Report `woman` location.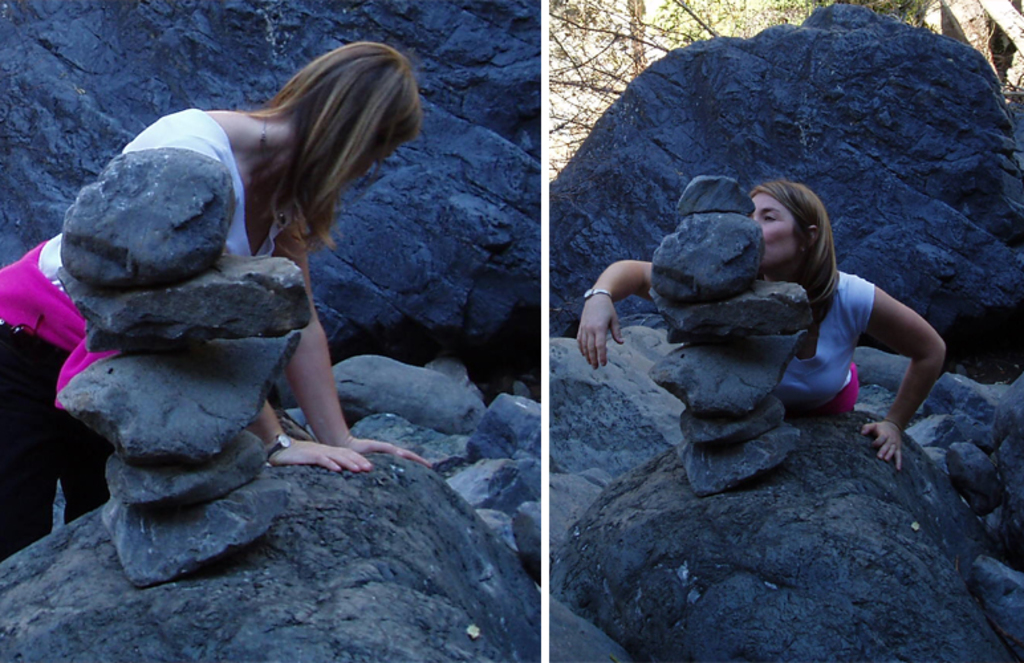
Report: bbox(574, 178, 944, 467).
